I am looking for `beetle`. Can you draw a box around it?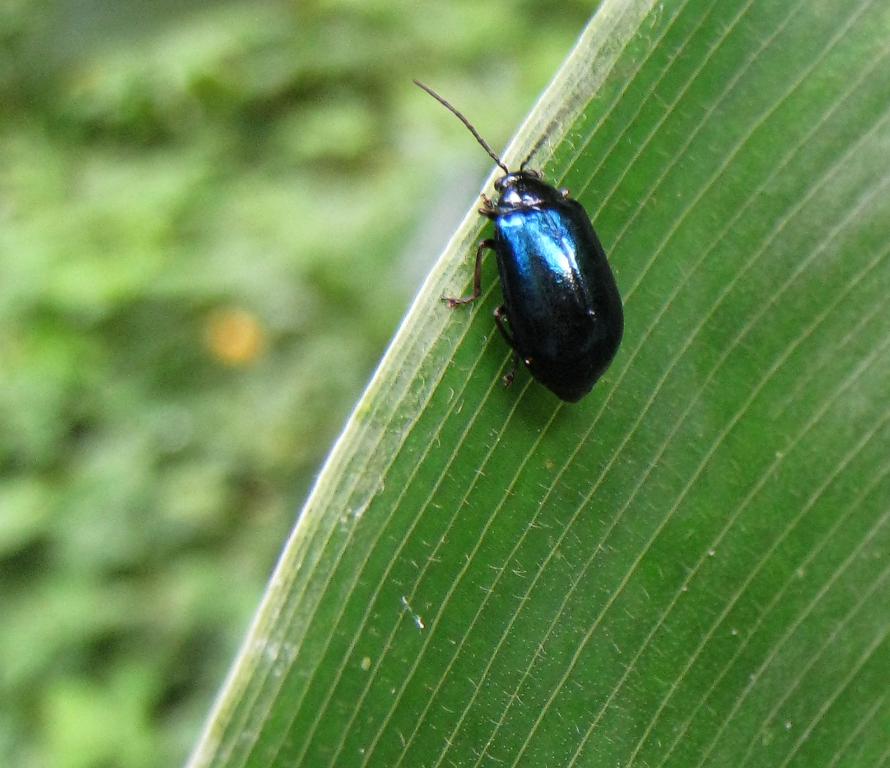
Sure, the bounding box is BBox(430, 111, 636, 402).
